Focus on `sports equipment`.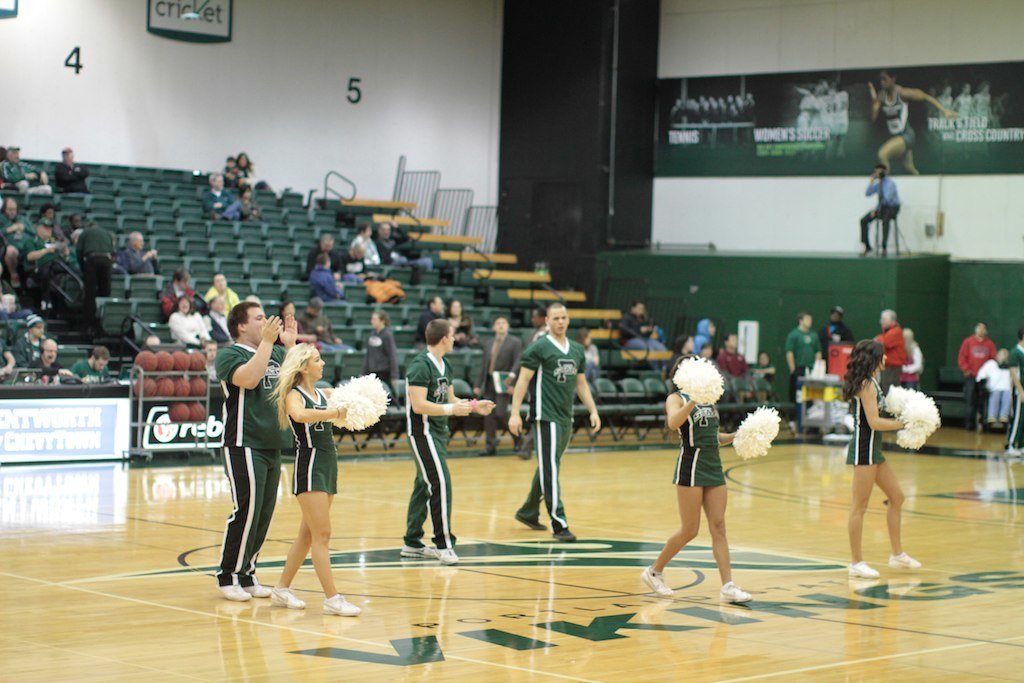
Focused at x1=157 y1=348 x2=177 y2=368.
